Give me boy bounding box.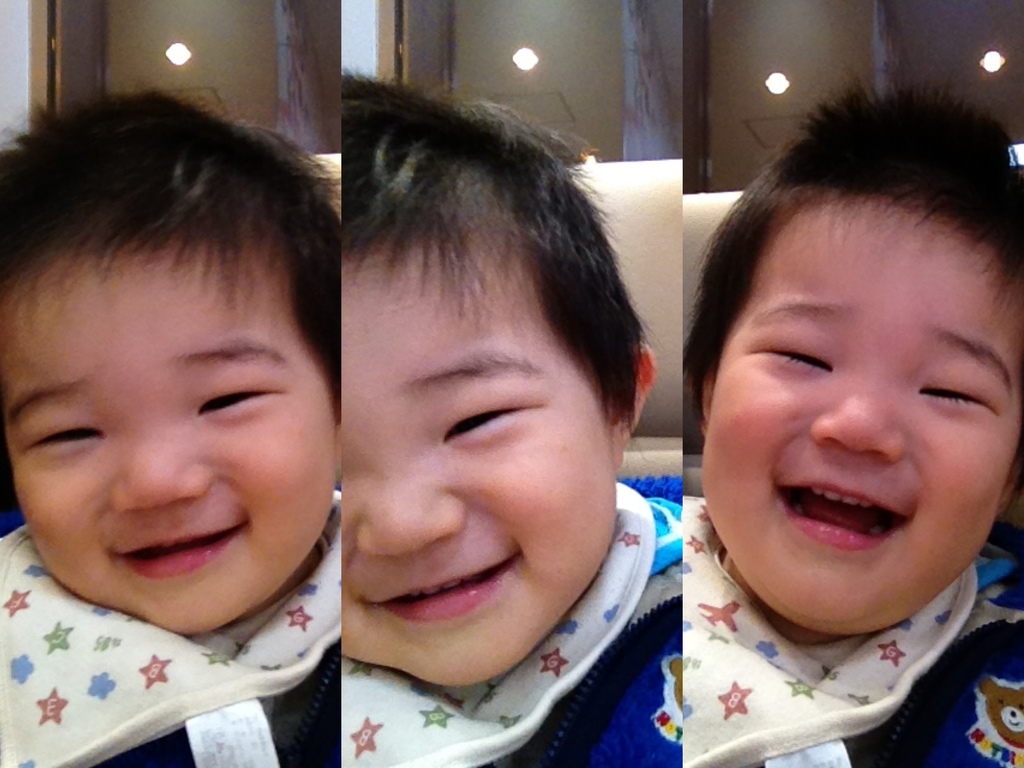
<box>582,68,981,767</box>.
